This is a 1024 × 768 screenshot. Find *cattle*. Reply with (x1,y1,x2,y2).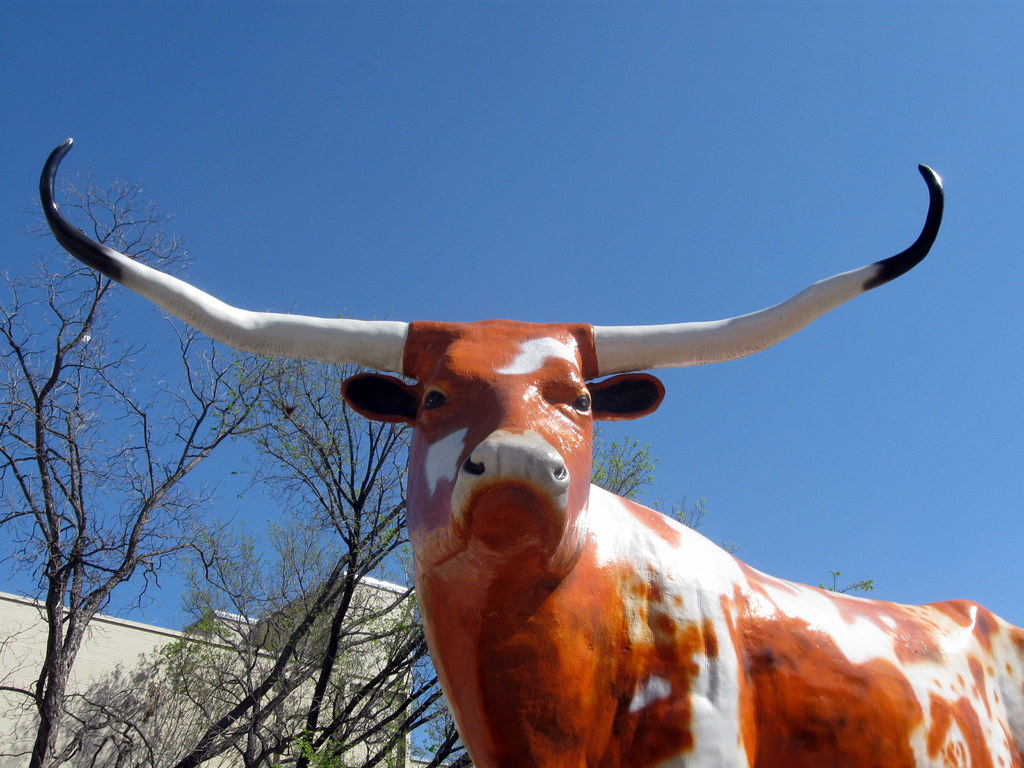
(33,140,1023,767).
